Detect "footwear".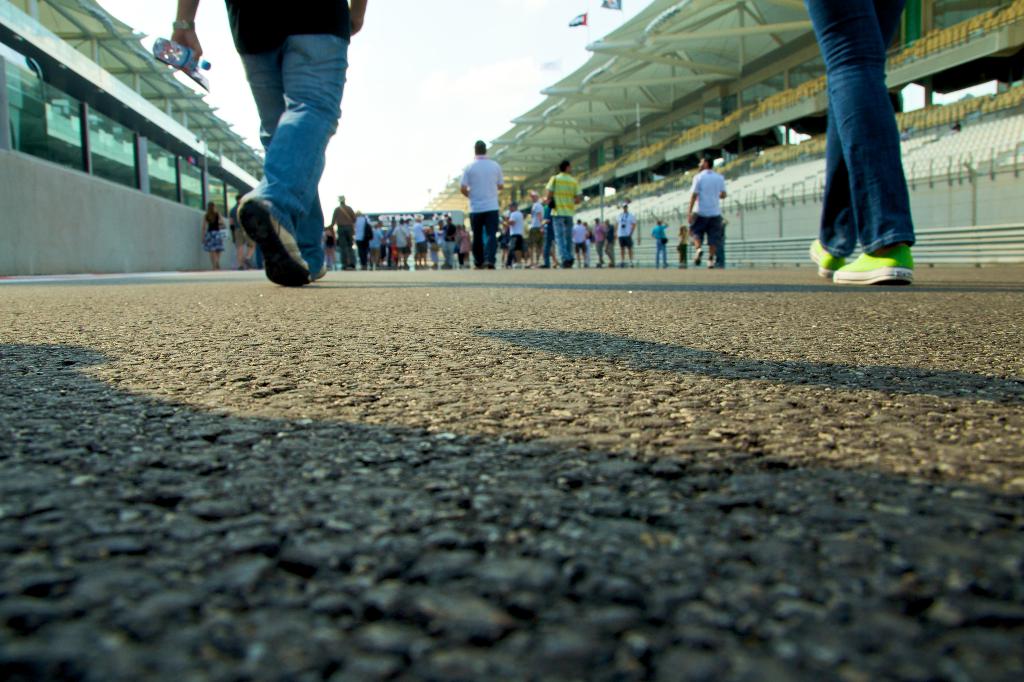
Detected at (x1=834, y1=252, x2=915, y2=286).
